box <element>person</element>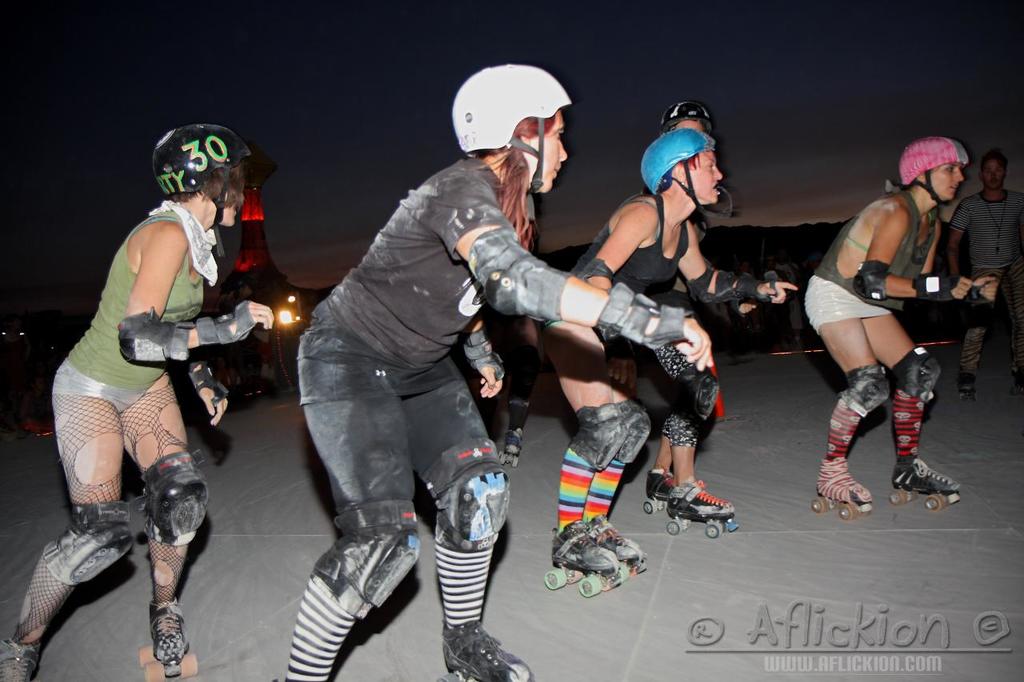
detection(0, 126, 272, 681)
